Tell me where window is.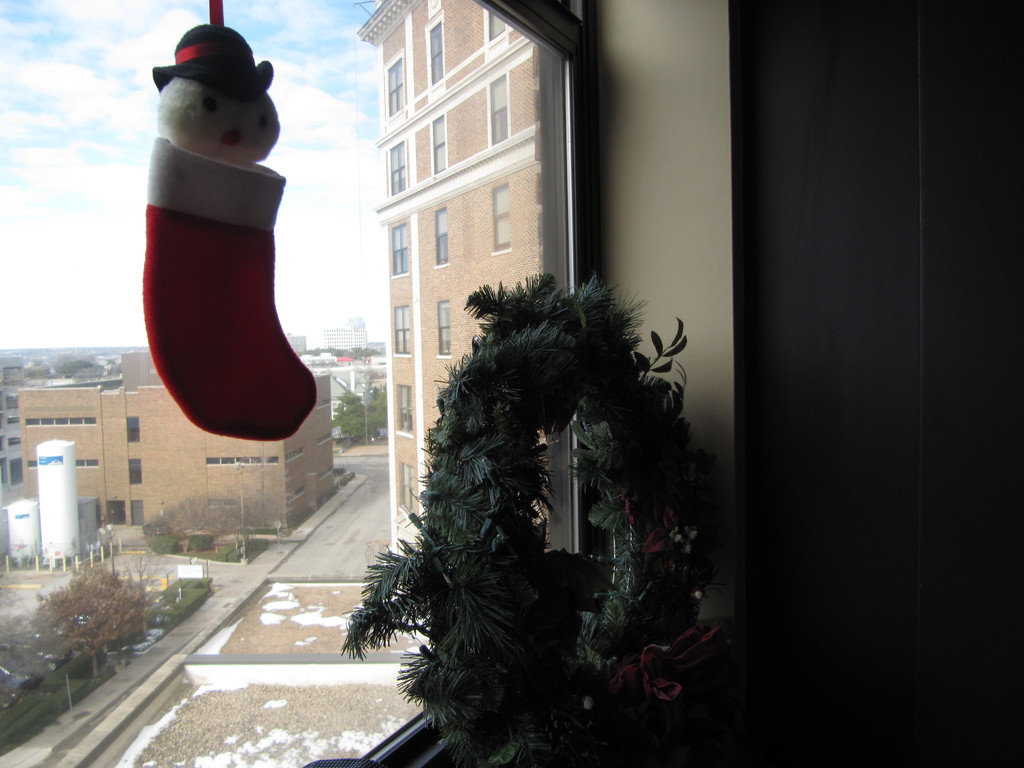
window is at [x1=391, y1=221, x2=407, y2=275].
